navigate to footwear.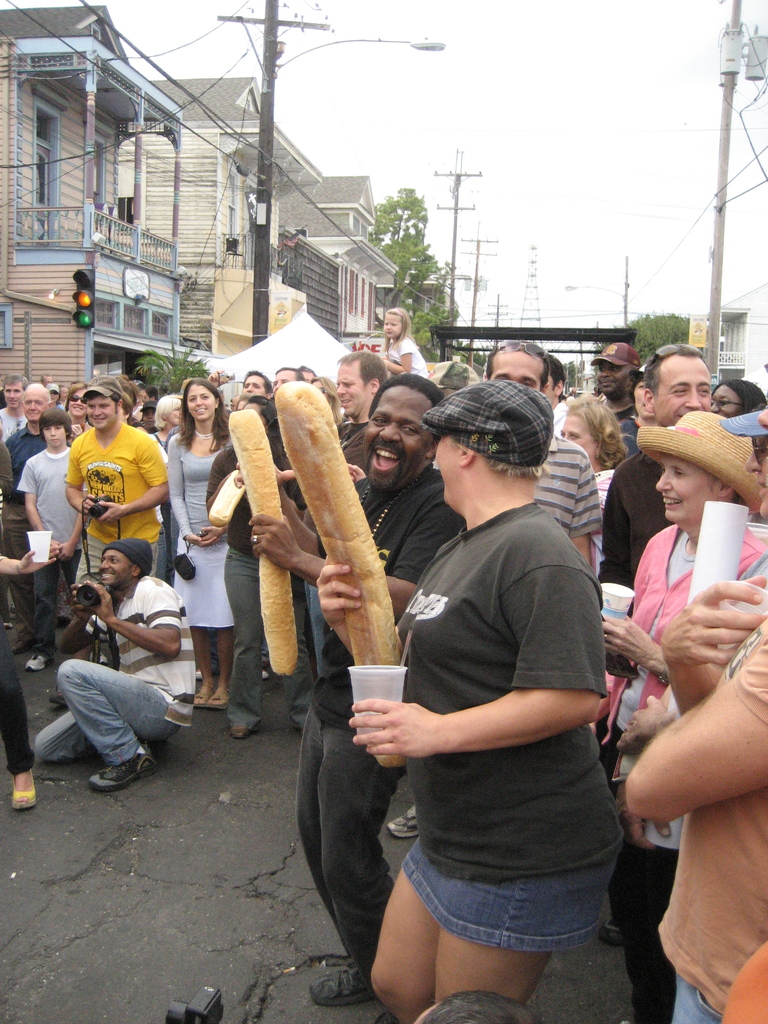
Navigation target: locate(46, 686, 69, 712).
